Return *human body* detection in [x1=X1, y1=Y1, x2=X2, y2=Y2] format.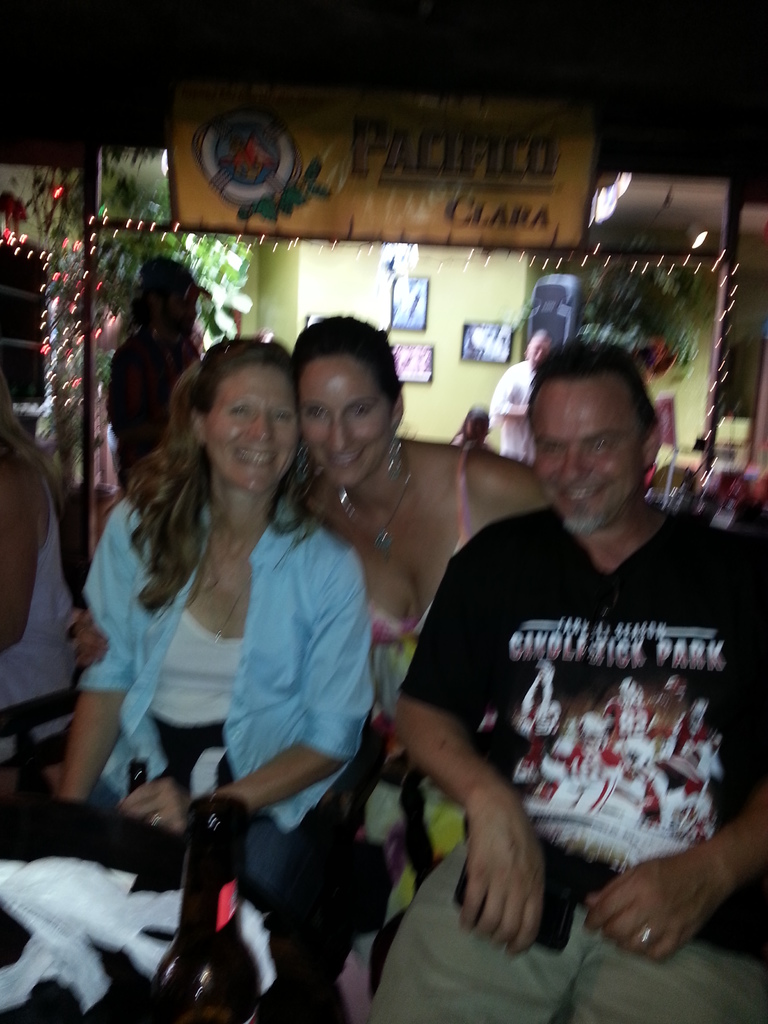
[x1=0, y1=415, x2=70, y2=714].
